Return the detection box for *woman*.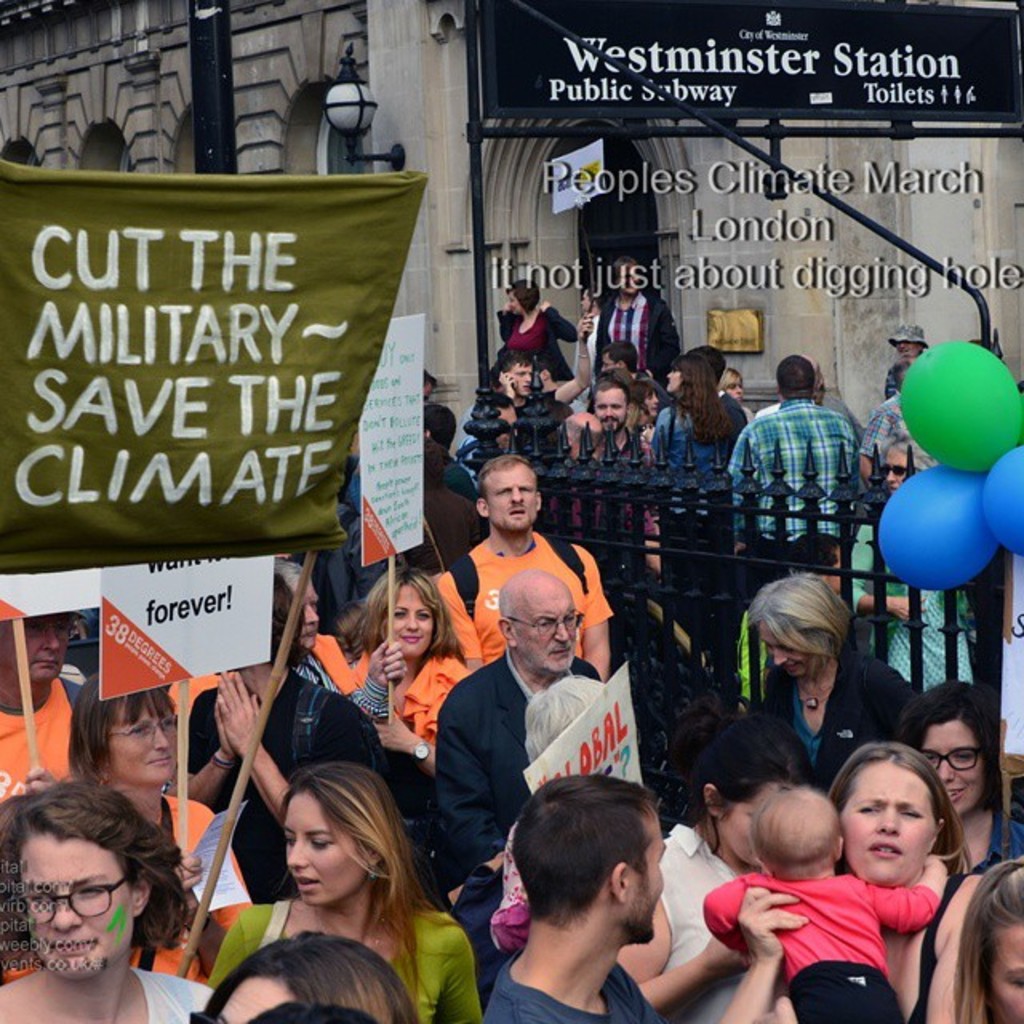
crop(619, 702, 818, 1022).
